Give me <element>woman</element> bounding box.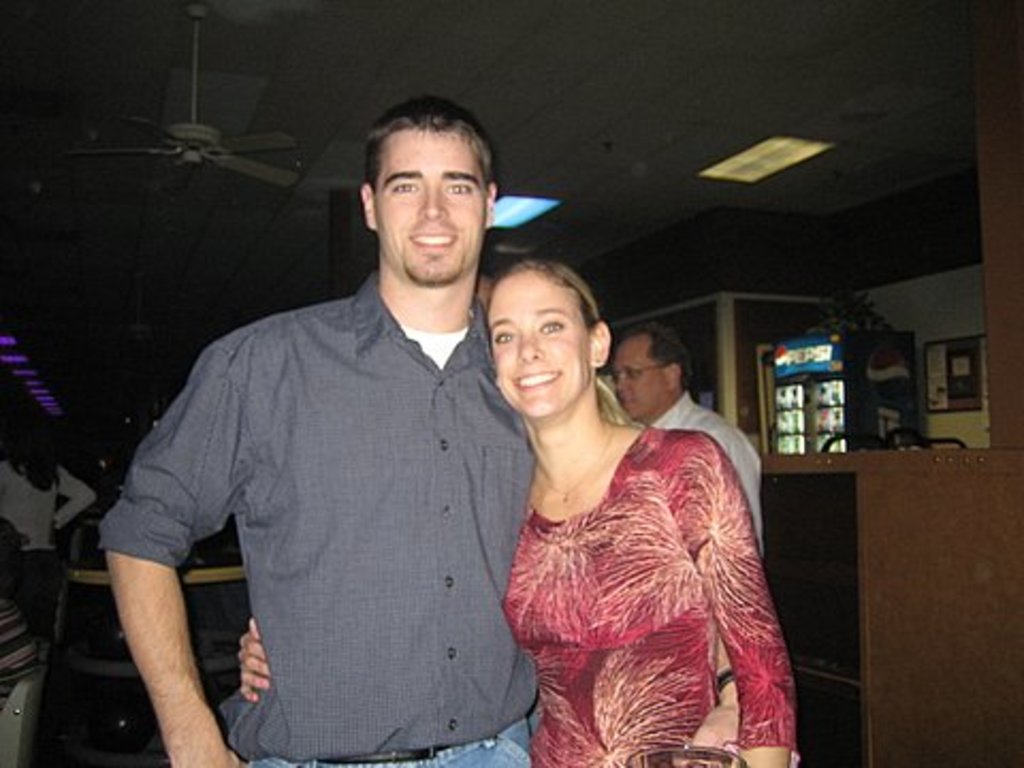
(x1=448, y1=226, x2=777, y2=767).
